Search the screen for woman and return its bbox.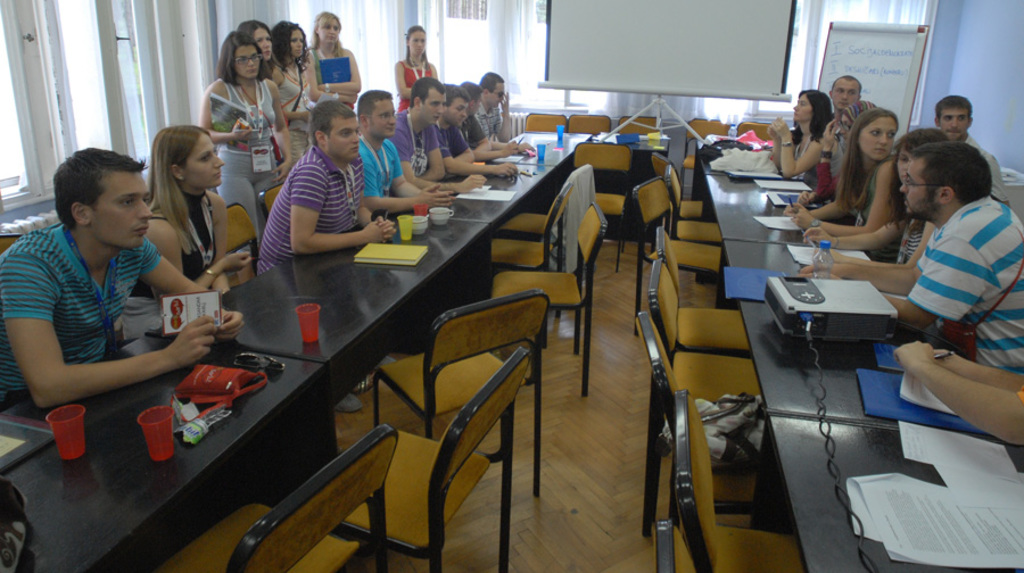
Found: bbox(773, 92, 837, 190).
